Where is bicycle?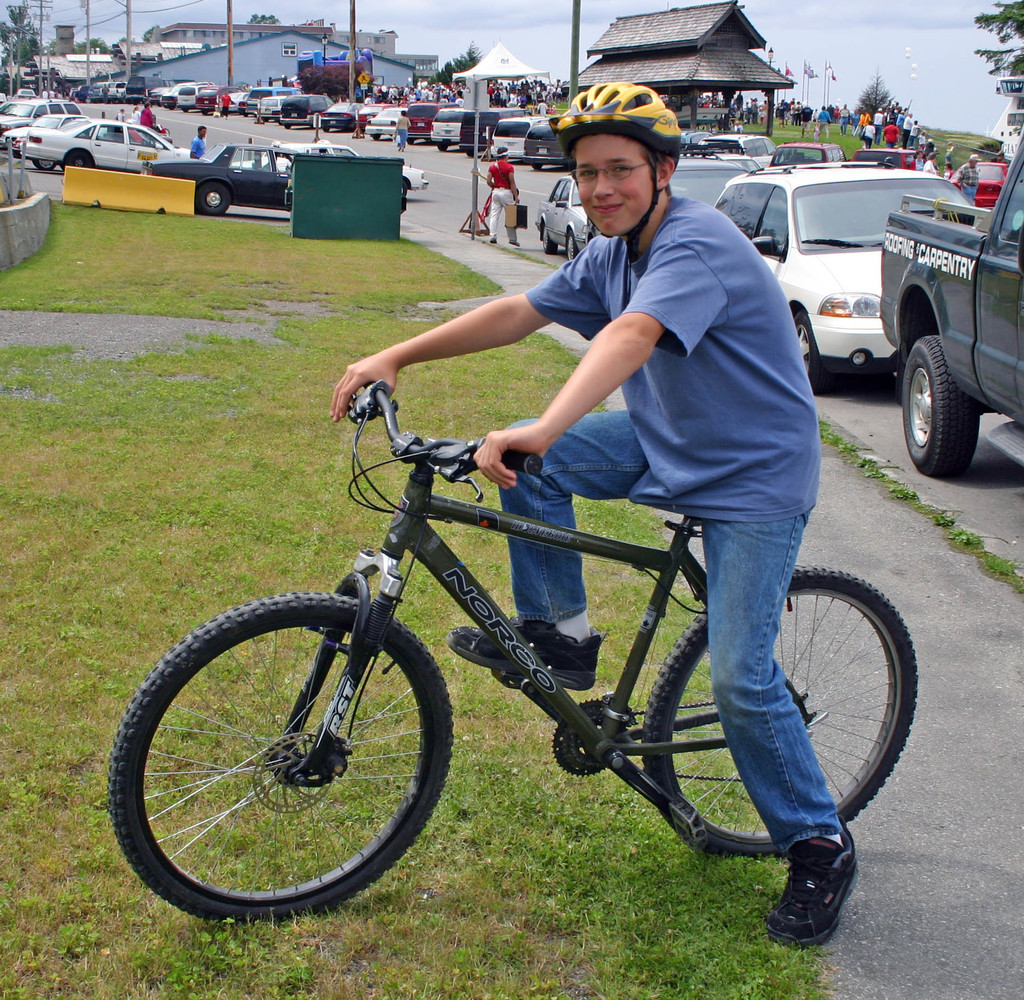
(x1=104, y1=376, x2=920, y2=916).
